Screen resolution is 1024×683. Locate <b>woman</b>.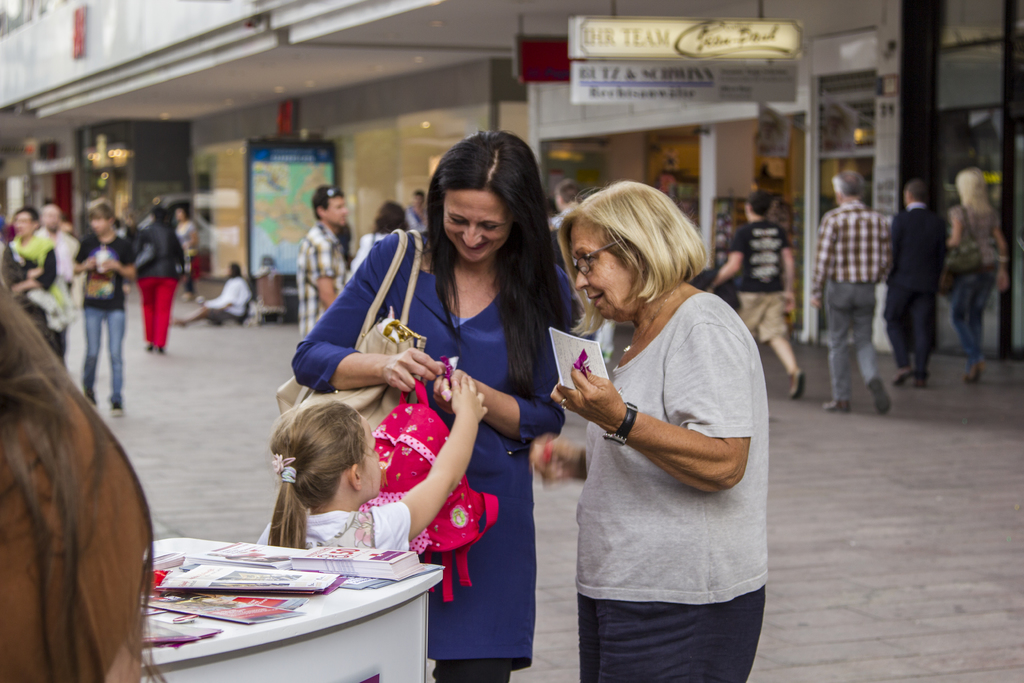
x1=944 y1=163 x2=1014 y2=381.
